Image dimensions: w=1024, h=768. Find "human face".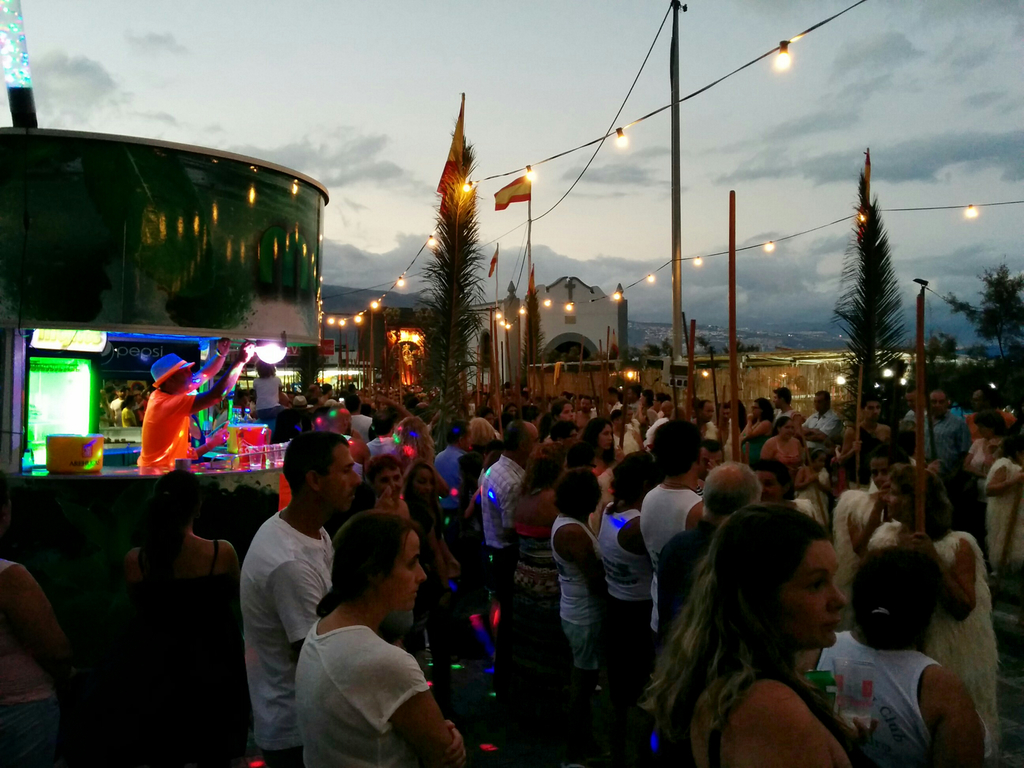
left=580, top=399, right=592, bottom=413.
